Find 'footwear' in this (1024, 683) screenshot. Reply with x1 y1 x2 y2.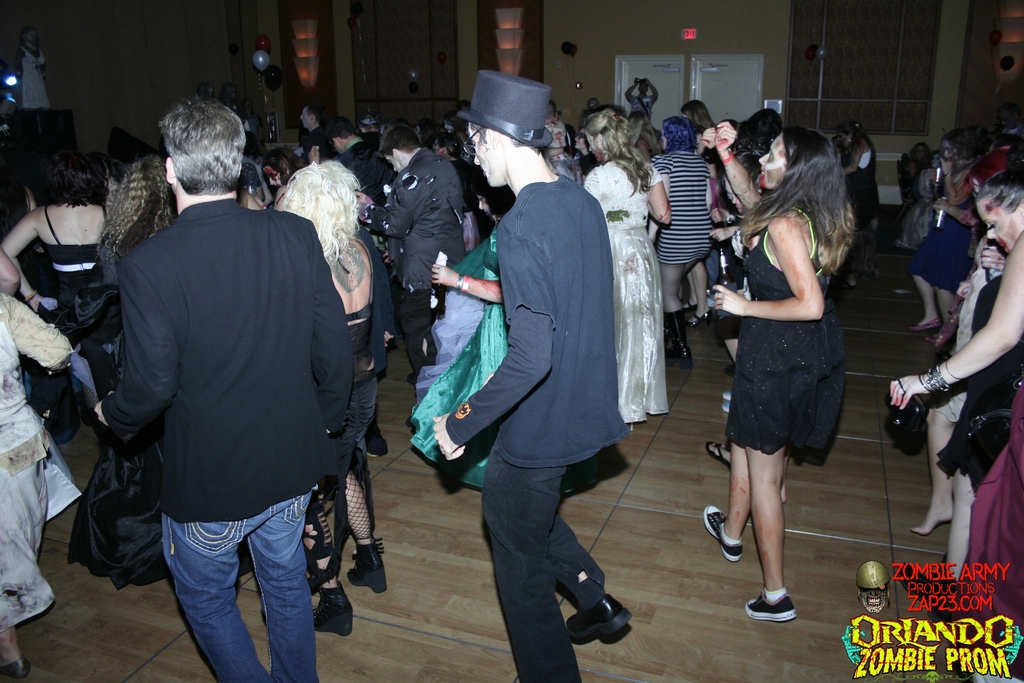
298 587 358 637.
